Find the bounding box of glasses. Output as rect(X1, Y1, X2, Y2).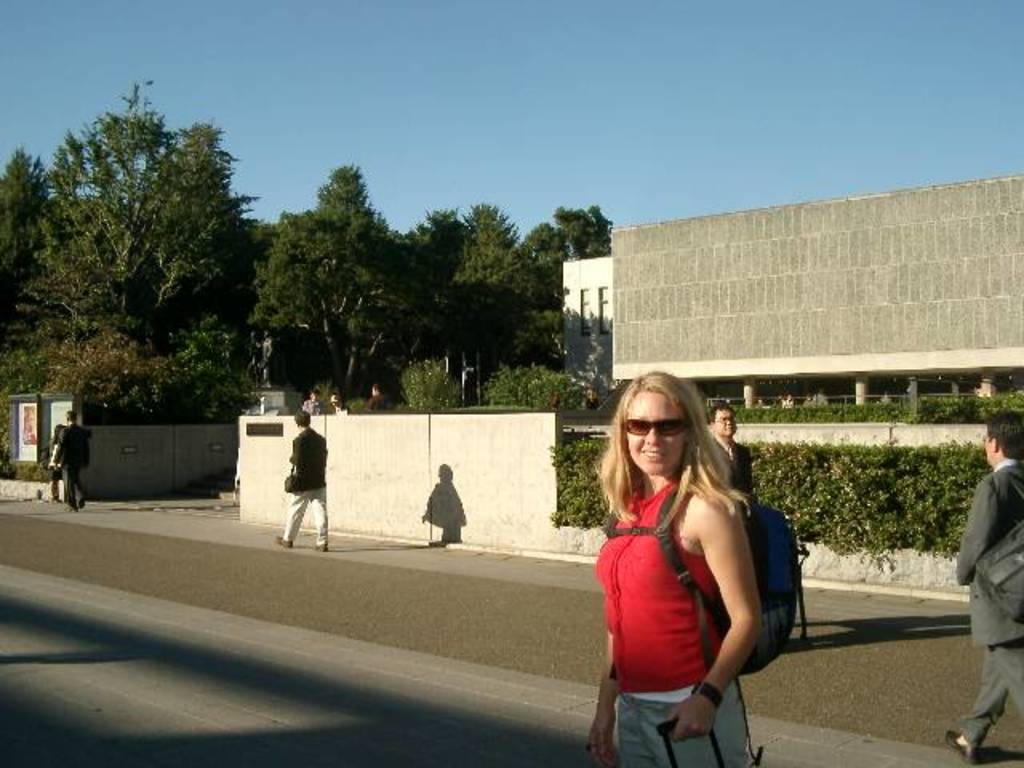
rect(616, 411, 688, 440).
